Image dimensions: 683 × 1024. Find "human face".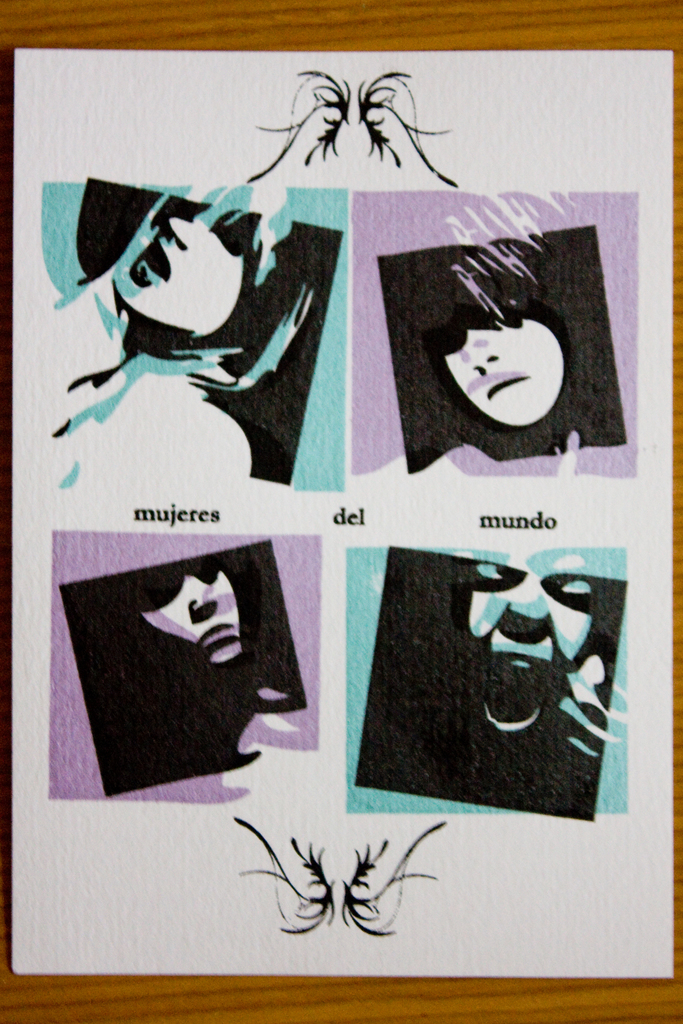
x1=463 y1=559 x2=602 y2=735.
